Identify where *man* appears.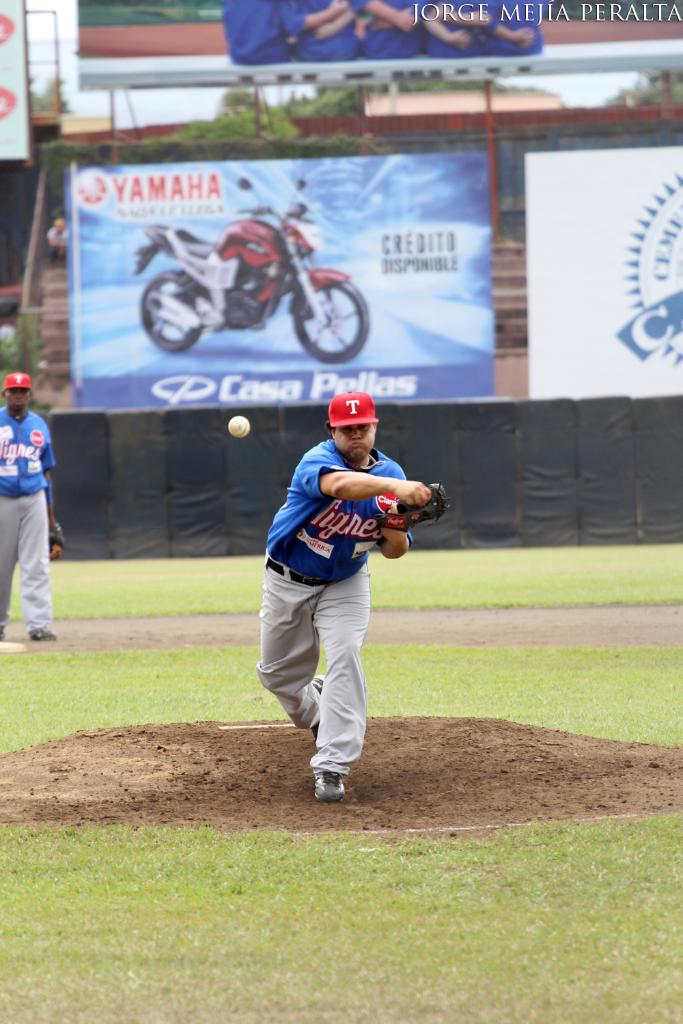
Appears at 0, 368, 66, 643.
